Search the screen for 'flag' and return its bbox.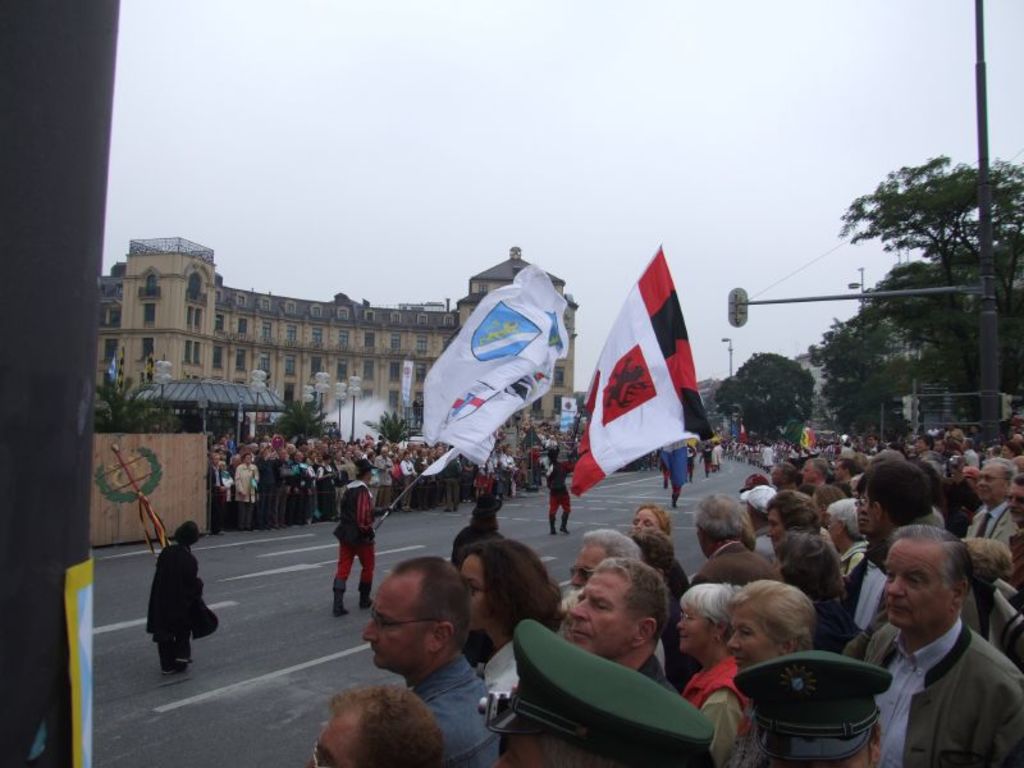
Found: <bbox>61, 548, 99, 767</bbox>.
